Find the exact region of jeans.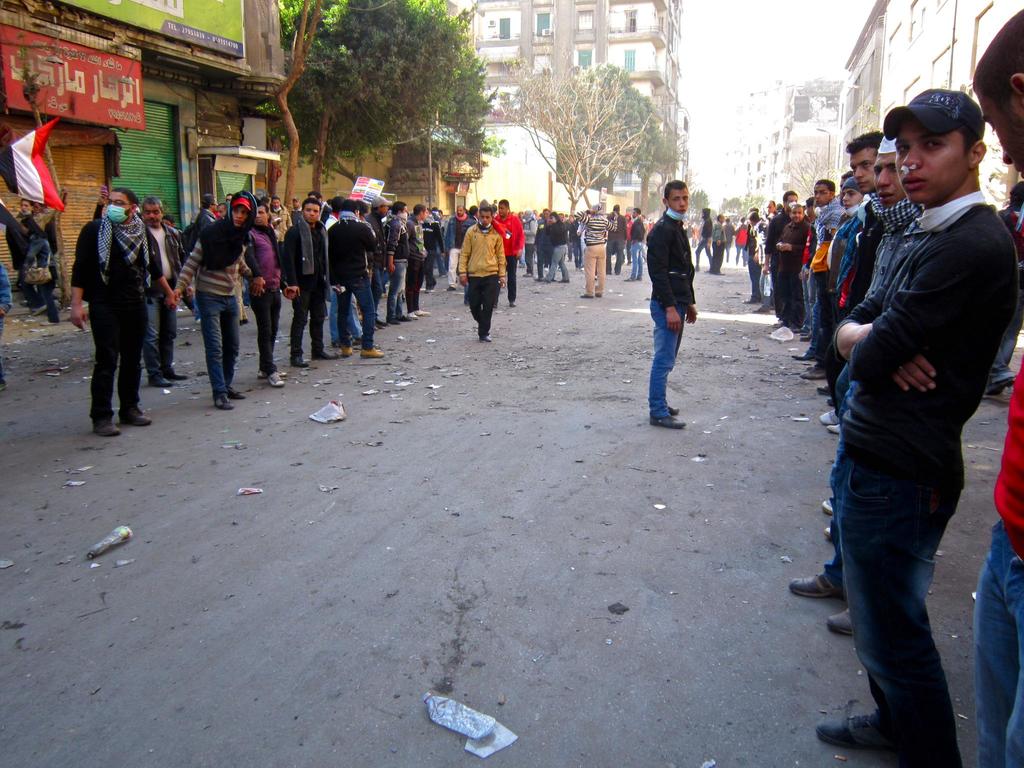
Exact region: left=250, top=285, right=278, bottom=373.
